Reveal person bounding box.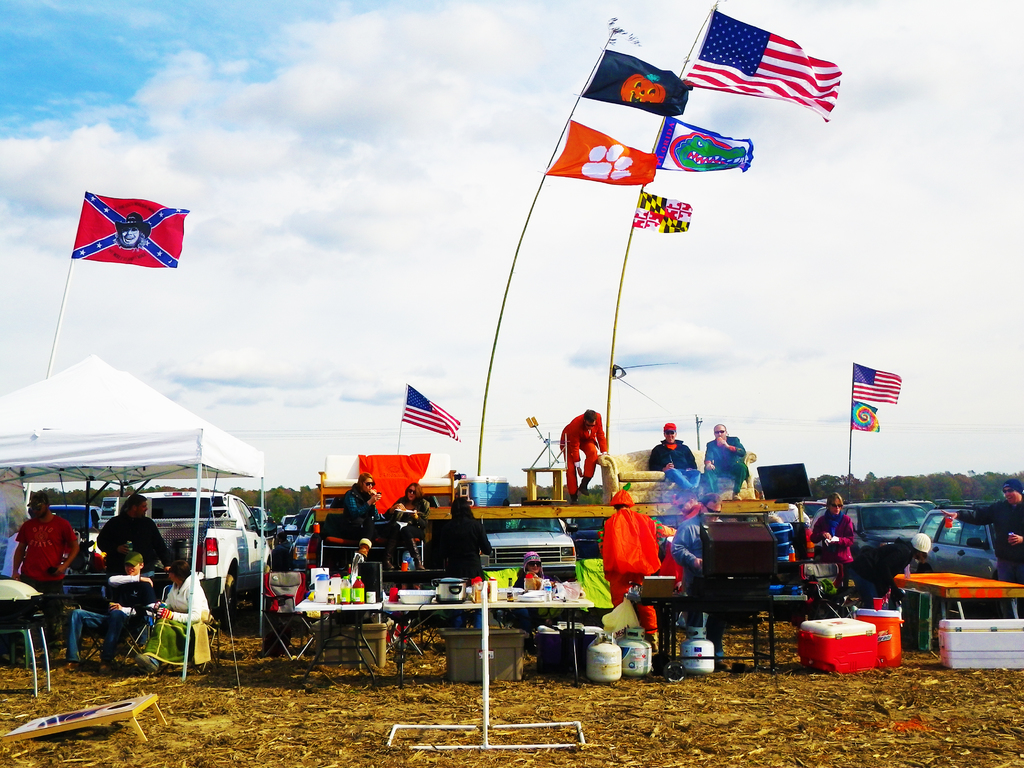
Revealed: [0, 497, 75, 655].
